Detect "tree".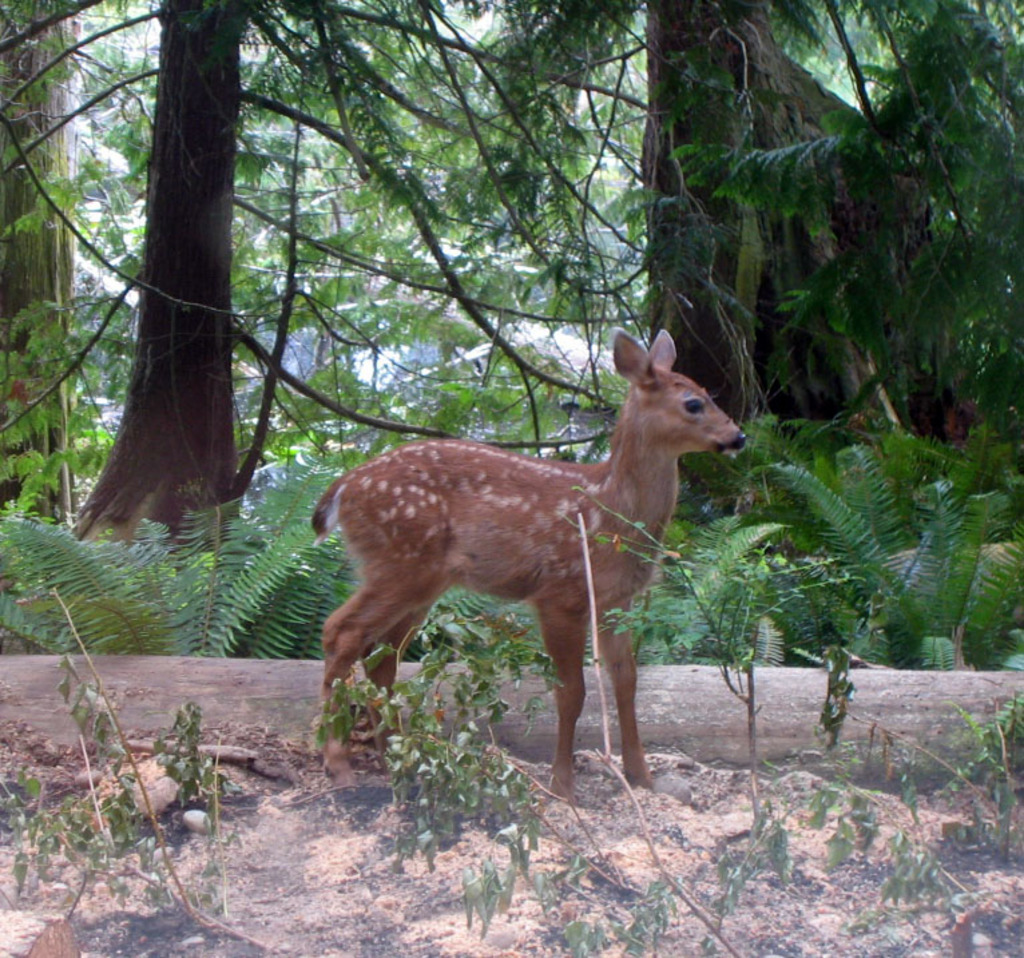
Detected at BBox(418, 5, 825, 430).
